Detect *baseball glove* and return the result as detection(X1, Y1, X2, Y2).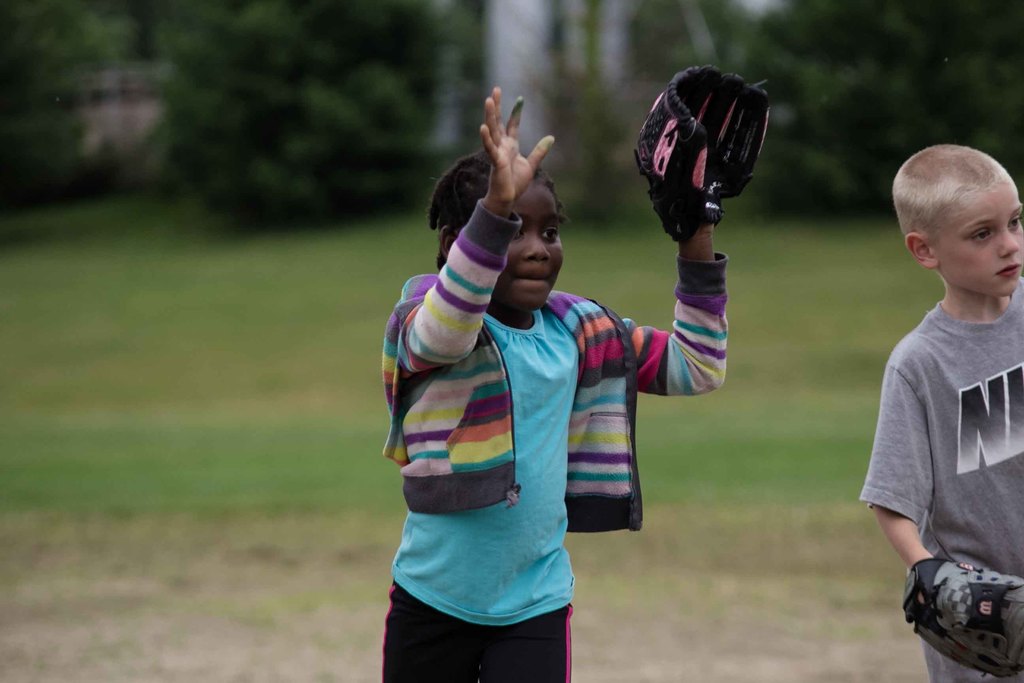
detection(630, 63, 774, 243).
